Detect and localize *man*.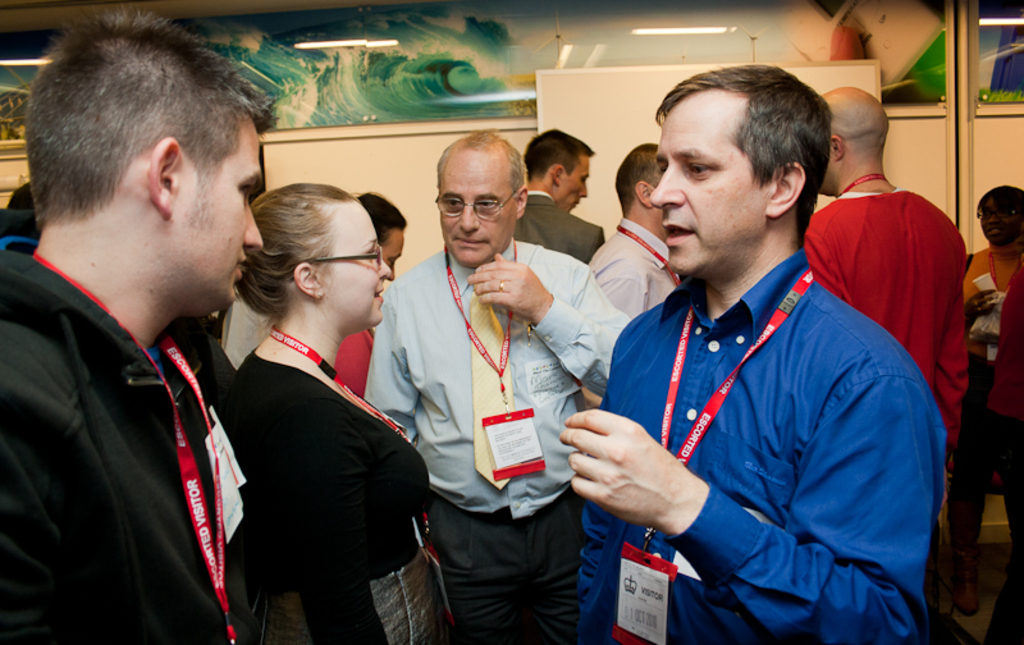
Localized at 800/84/970/459.
